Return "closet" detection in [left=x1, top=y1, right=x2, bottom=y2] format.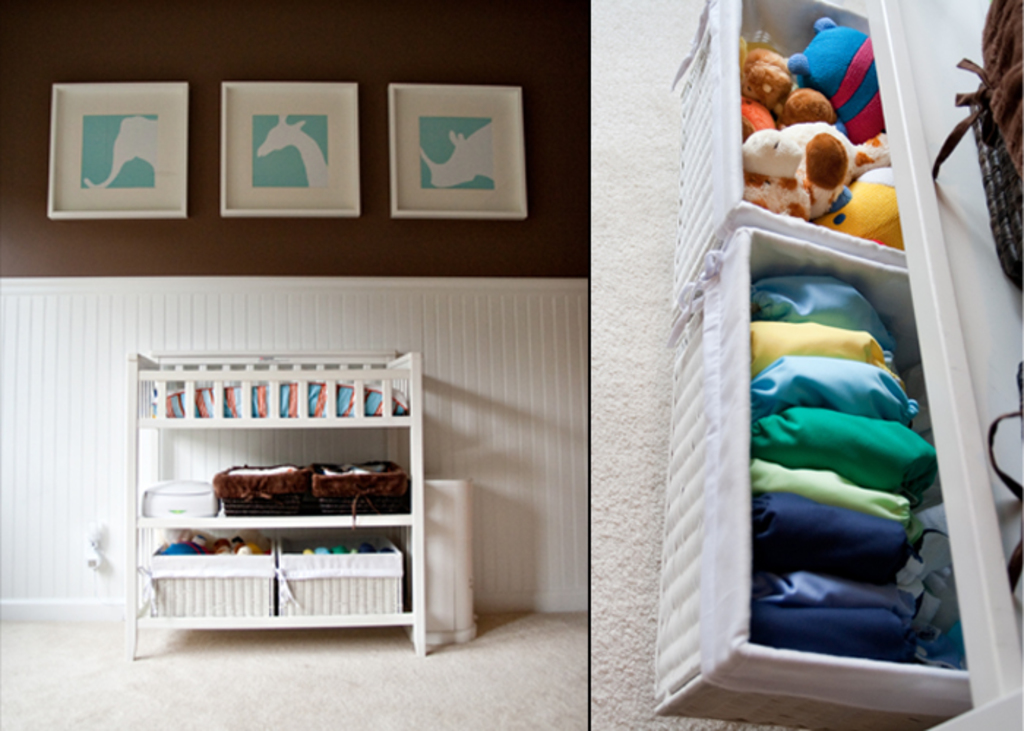
[left=654, top=0, right=1023, bottom=730].
